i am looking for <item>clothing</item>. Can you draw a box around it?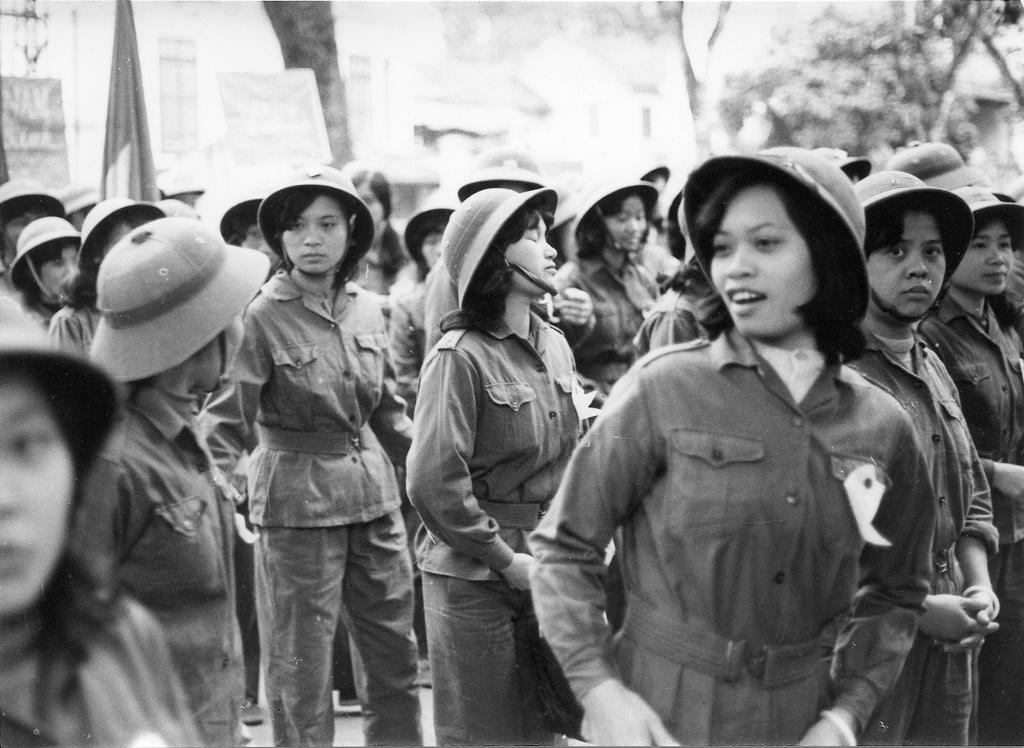
Sure, the bounding box is [left=193, top=271, right=425, bottom=747].
